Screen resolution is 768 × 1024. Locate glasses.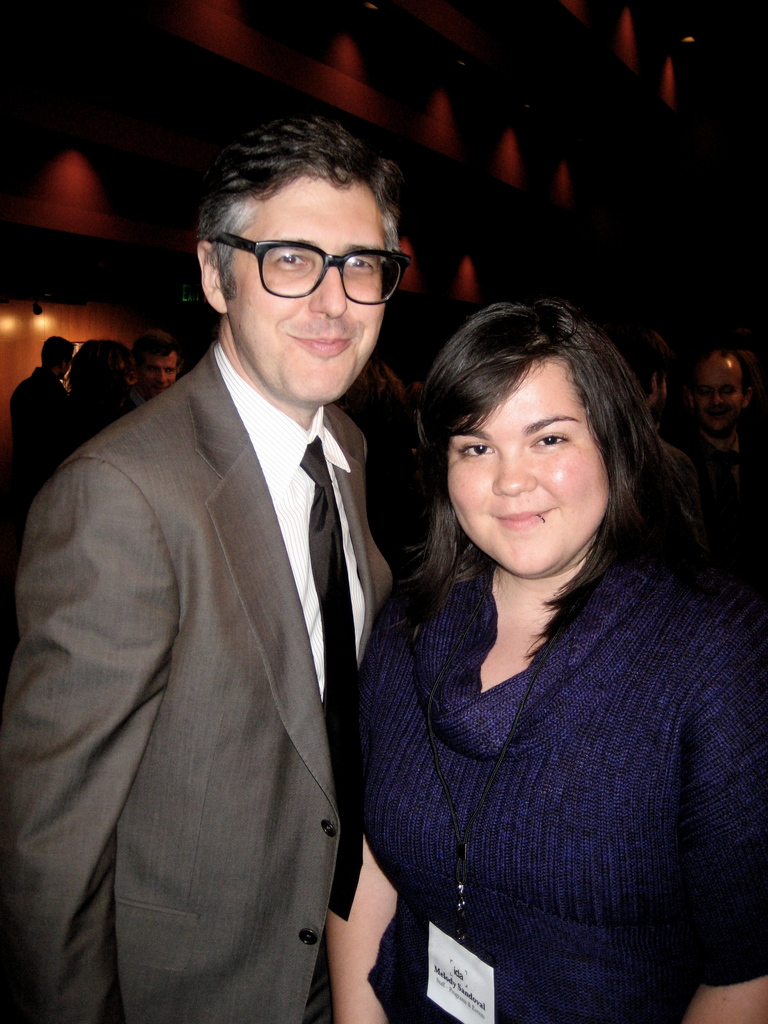
pyautogui.locateOnScreen(206, 220, 413, 294).
